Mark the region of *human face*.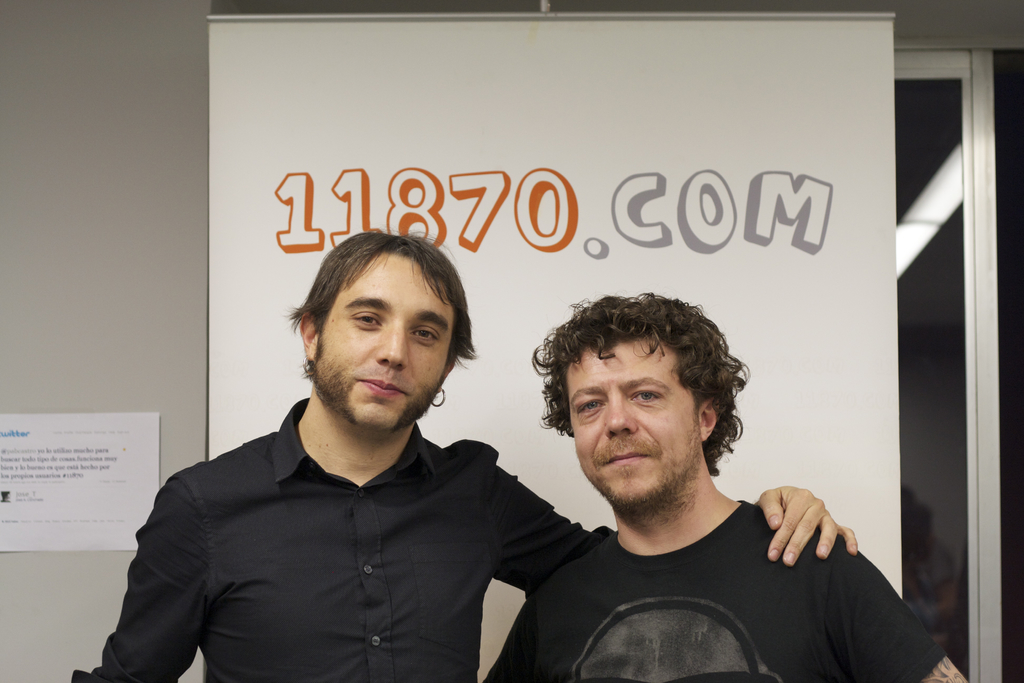
Region: <box>314,243,463,428</box>.
